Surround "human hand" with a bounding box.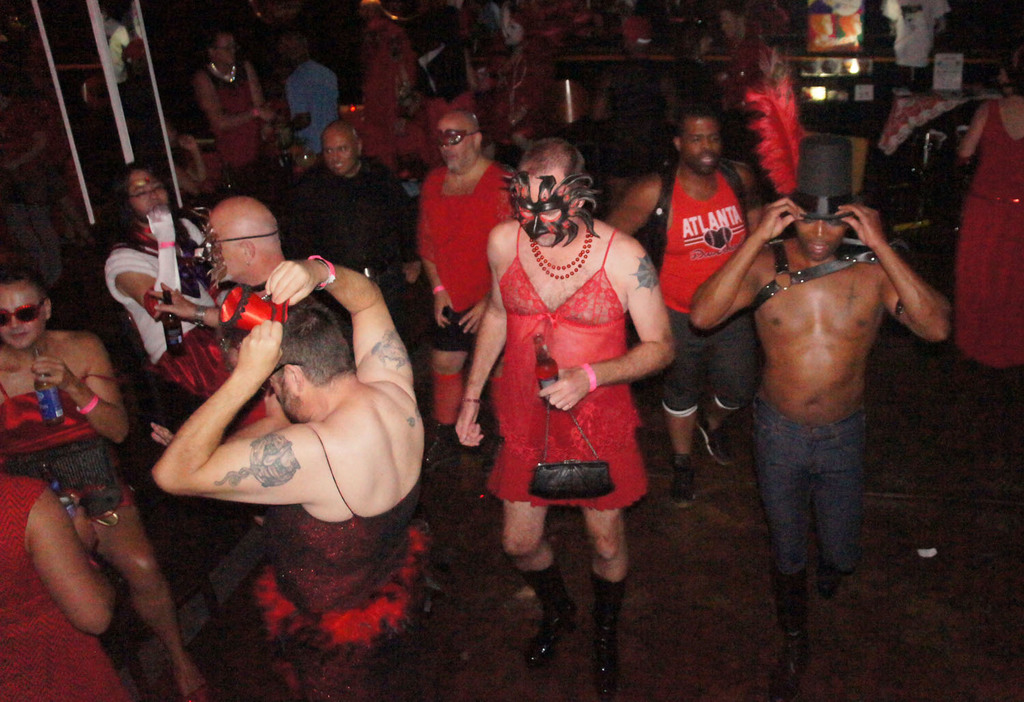
bbox=[261, 258, 328, 309].
